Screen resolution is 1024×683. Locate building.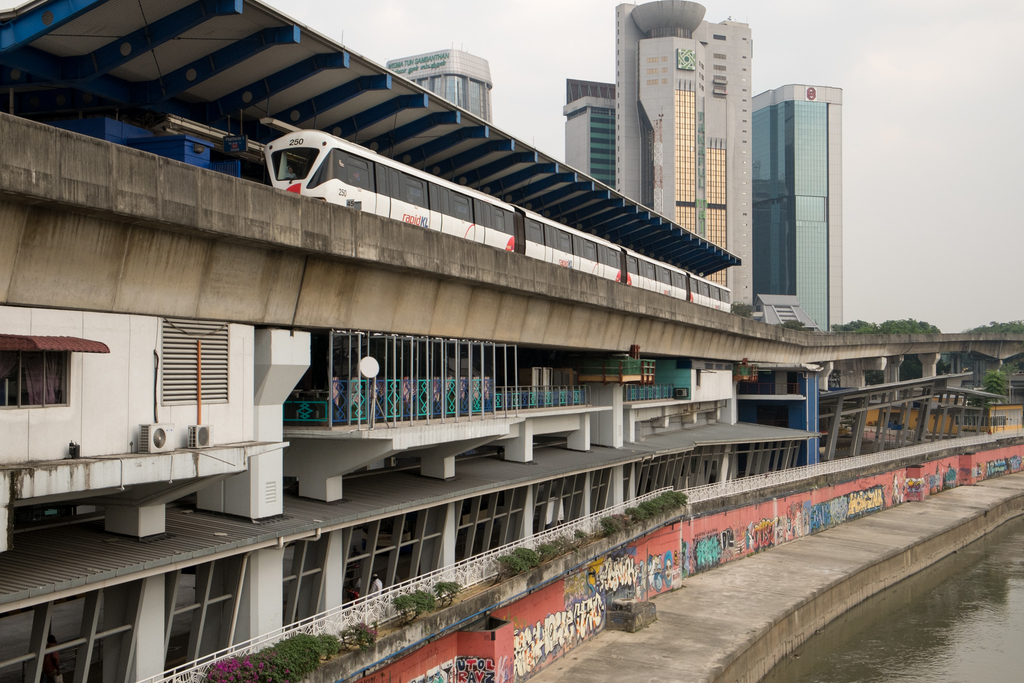
bbox=(754, 88, 840, 330).
